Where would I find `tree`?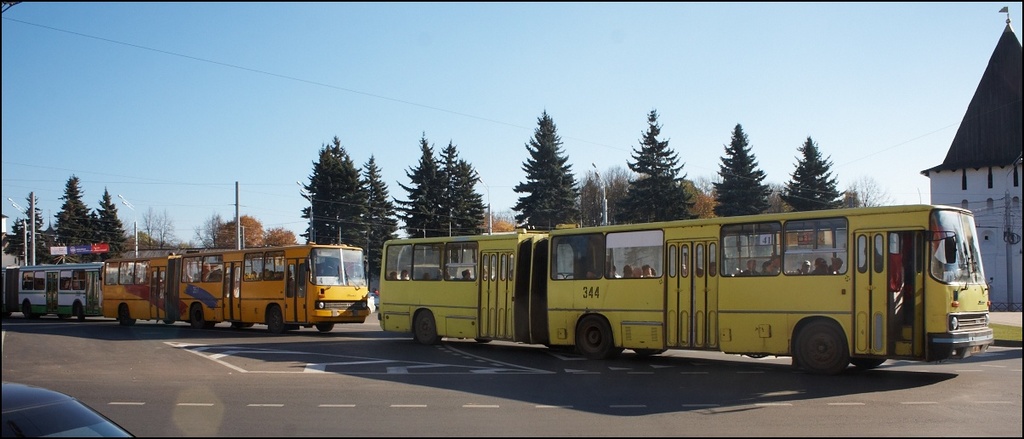
At region(88, 189, 115, 257).
